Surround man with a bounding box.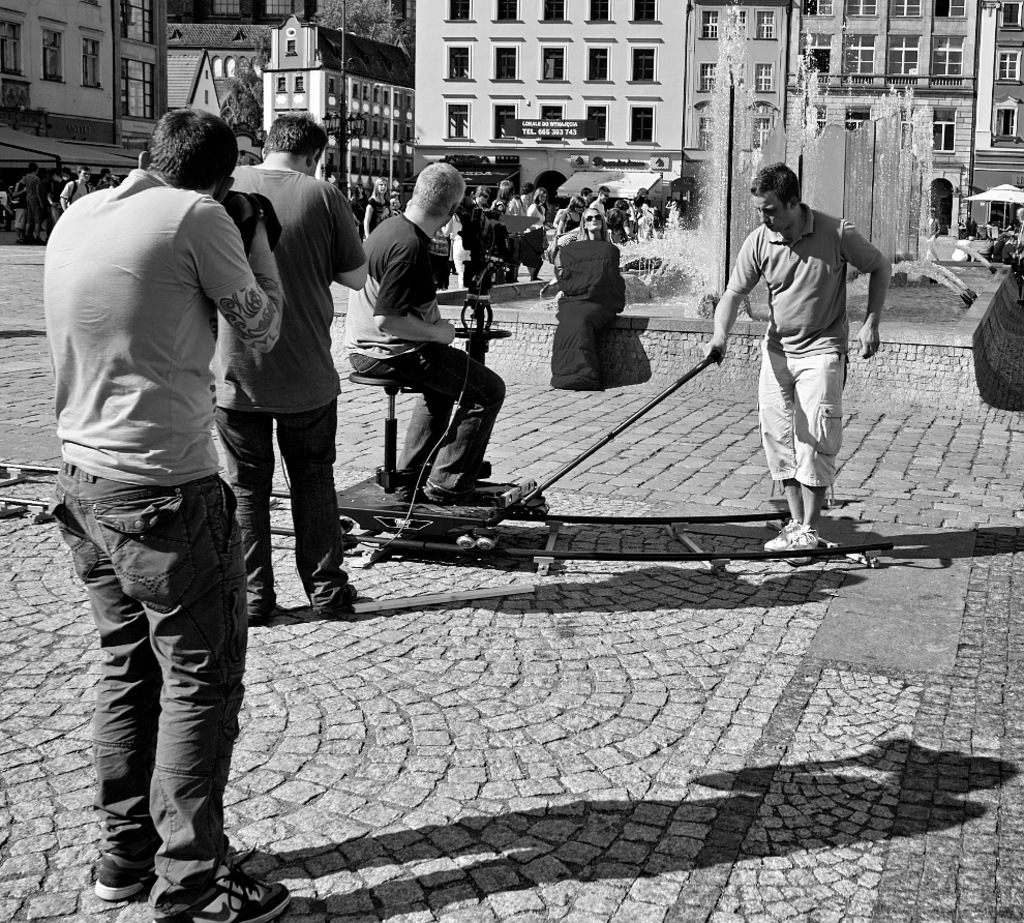
bbox=[590, 185, 609, 216].
